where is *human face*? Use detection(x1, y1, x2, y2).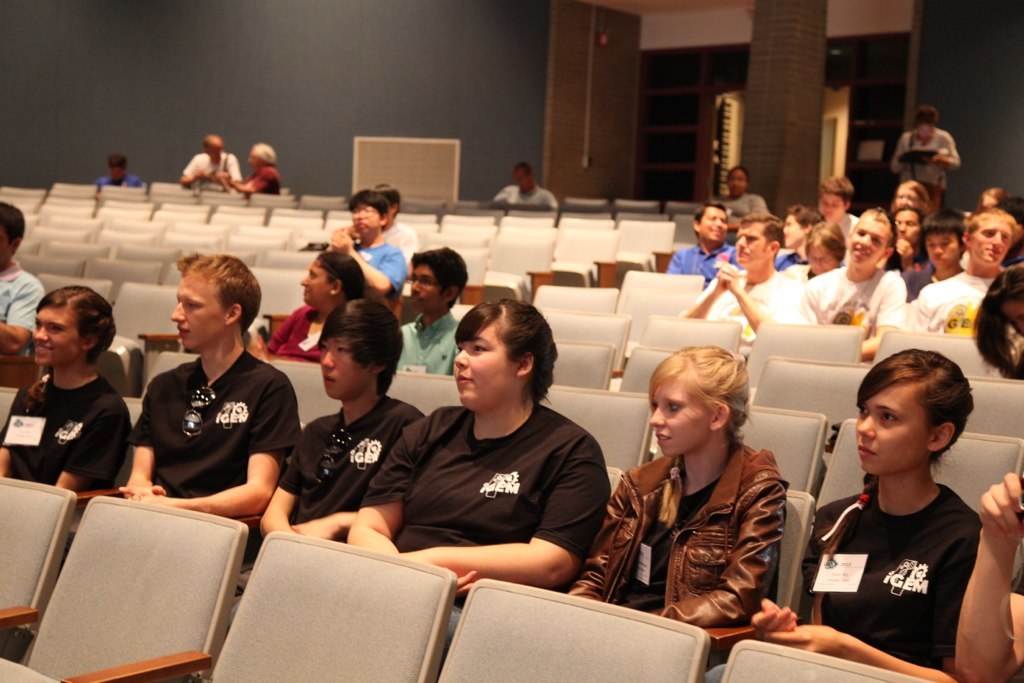
detection(726, 171, 757, 196).
